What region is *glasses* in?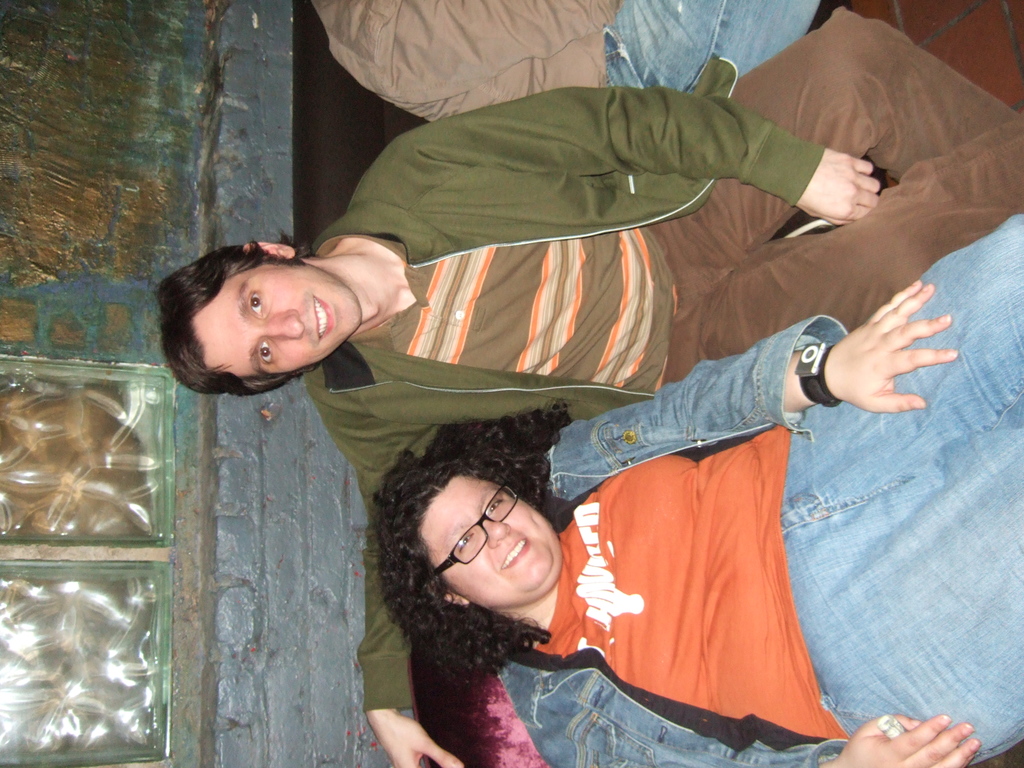
<region>439, 481, 520, 579</region>.
